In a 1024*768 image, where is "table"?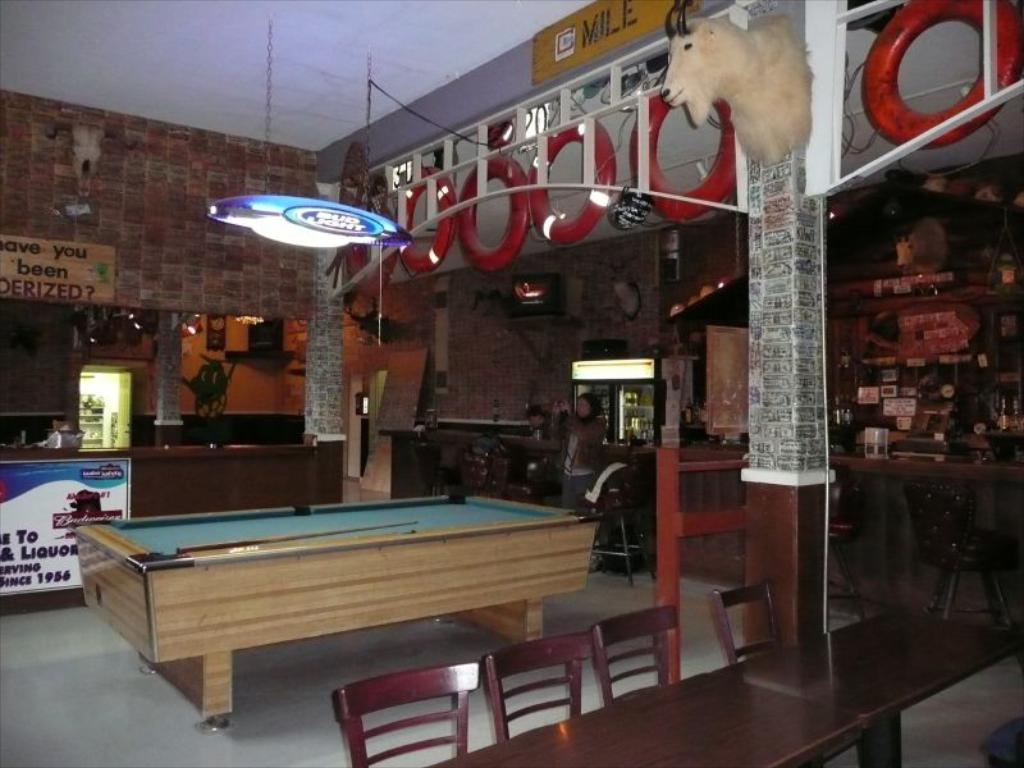
x1=739, y1=602, x2=1023, y2=767.
